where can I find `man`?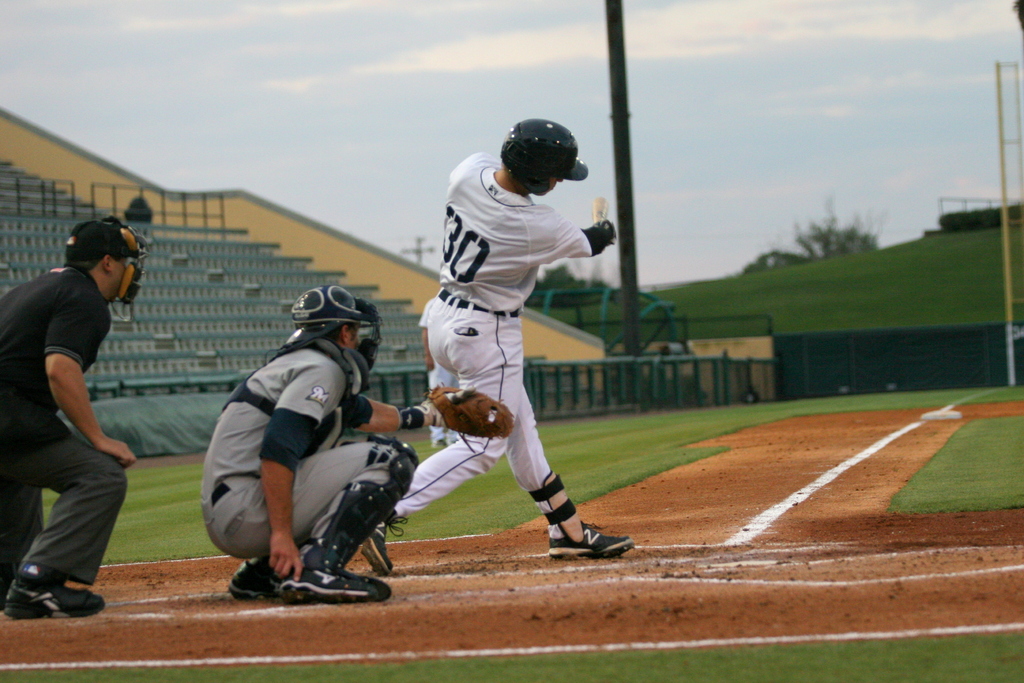
You can find it at {"left": 0, "top": 217, "right": 156, "bottom": 618}.
